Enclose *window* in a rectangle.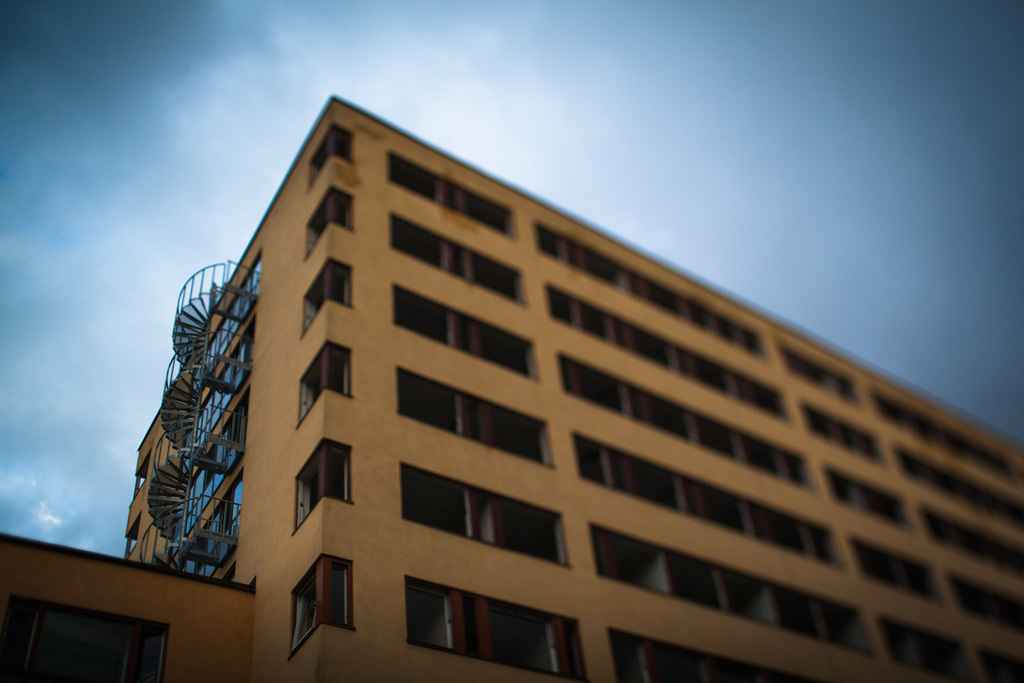
BBox(290, 443, 354, 529).
